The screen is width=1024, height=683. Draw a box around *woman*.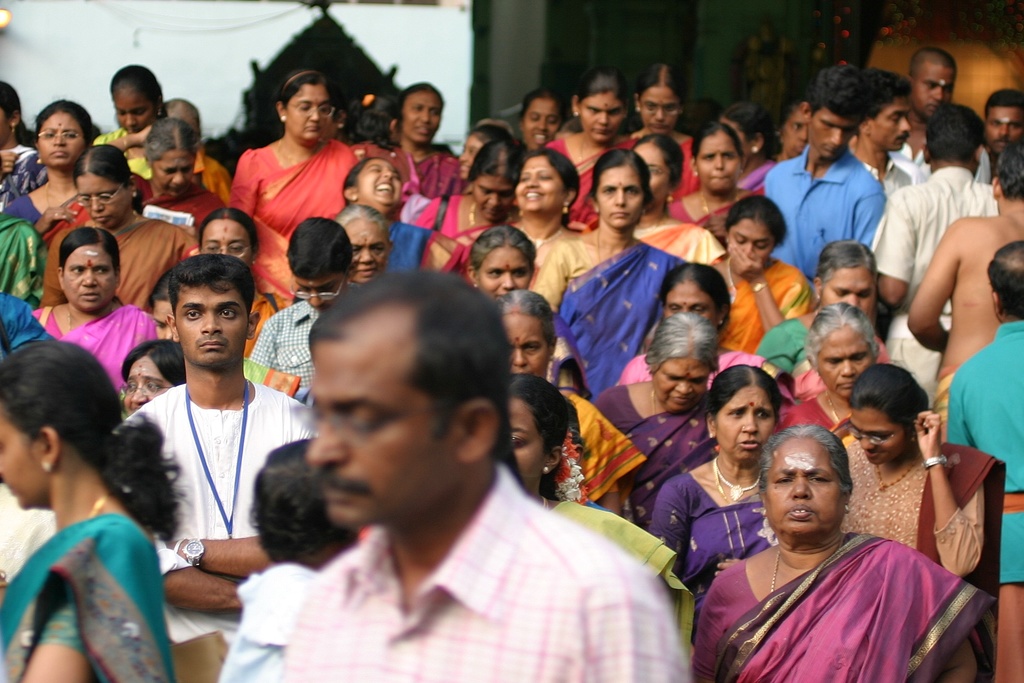
rect(150, 254, 305, 409).
